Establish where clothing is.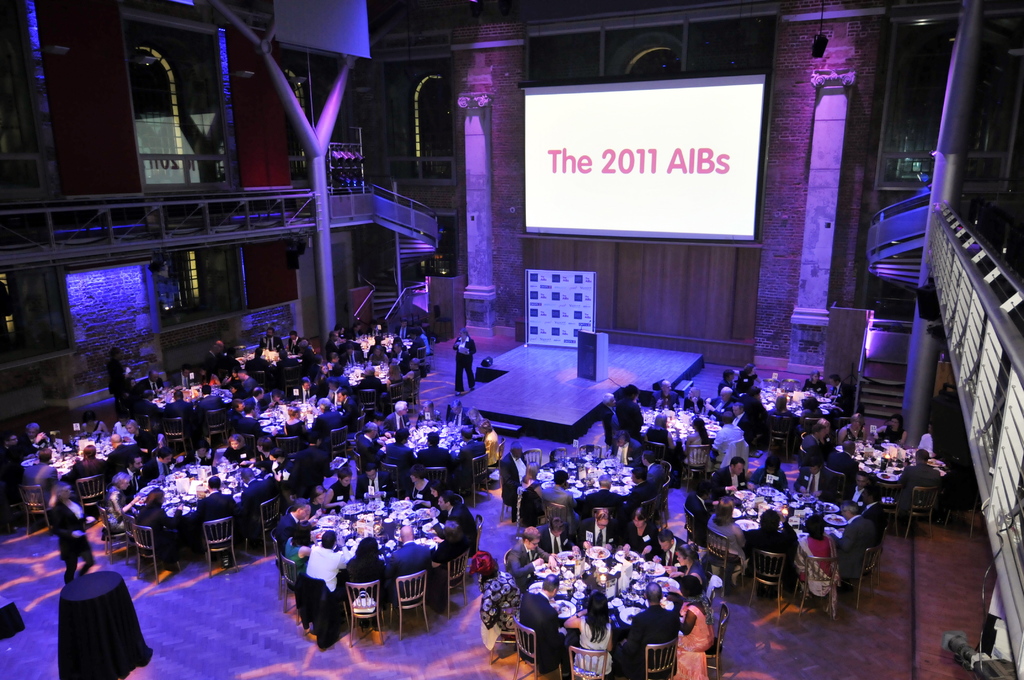
Established at <box>577,517,614,542</box>.
